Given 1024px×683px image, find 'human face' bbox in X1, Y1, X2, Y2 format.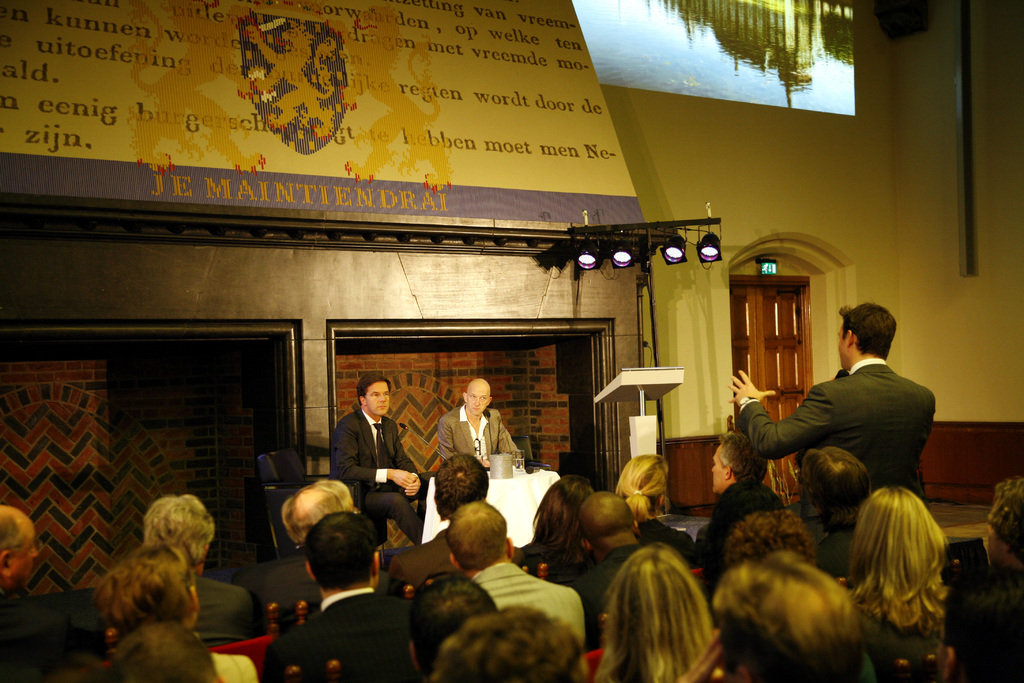
837, 327, 845, 368.
